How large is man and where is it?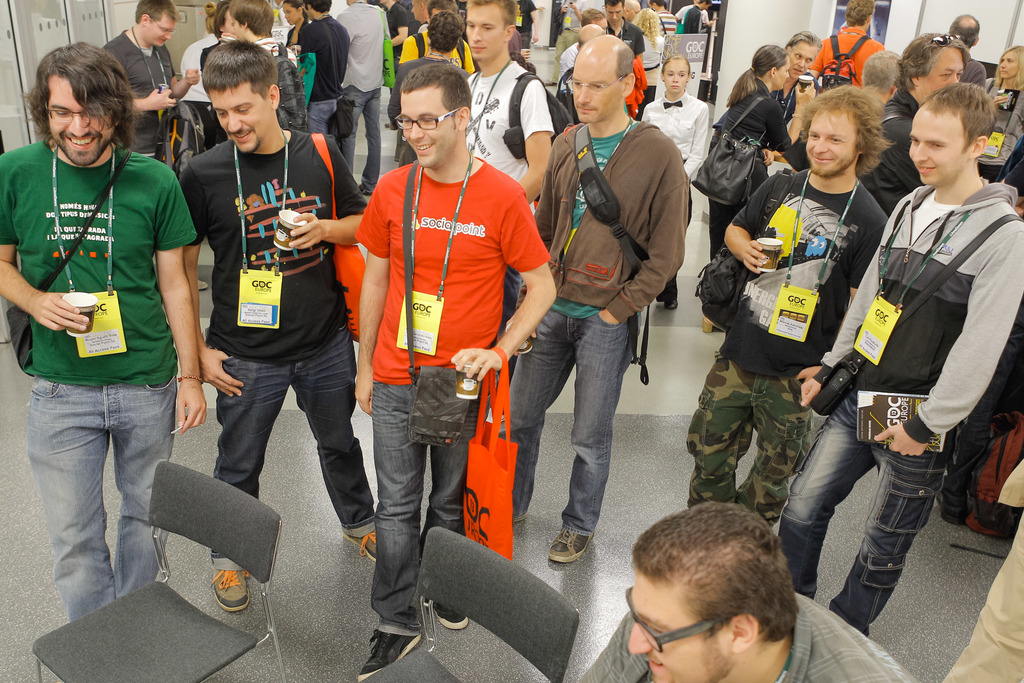
Bounding box: box=[598, 0, 648, 64].
